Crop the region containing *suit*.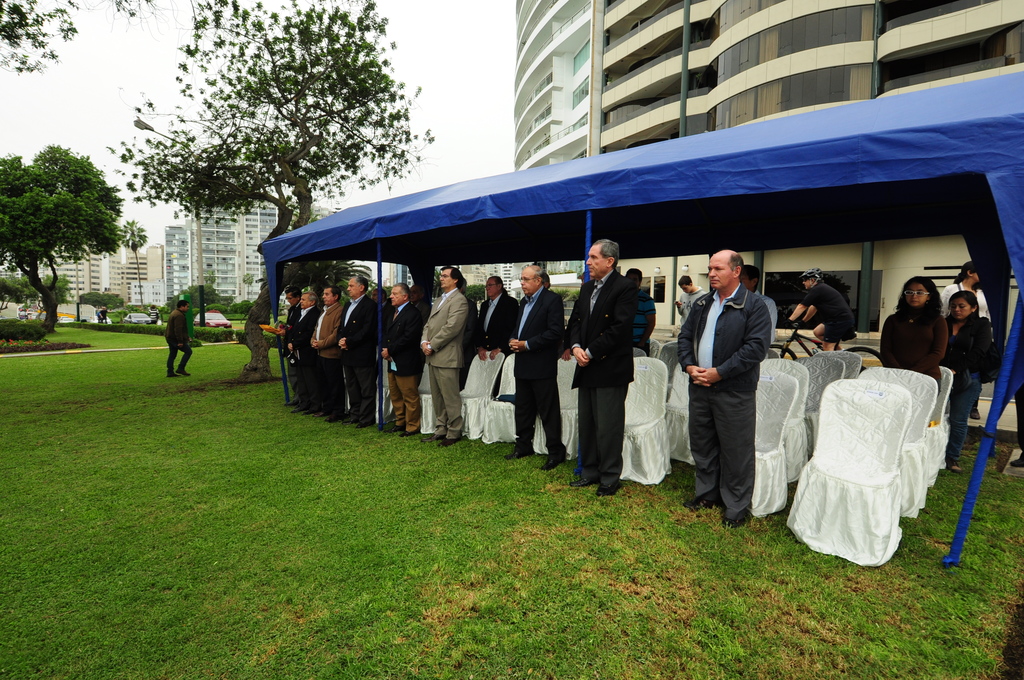
Crop region: 475 296 522 360.
